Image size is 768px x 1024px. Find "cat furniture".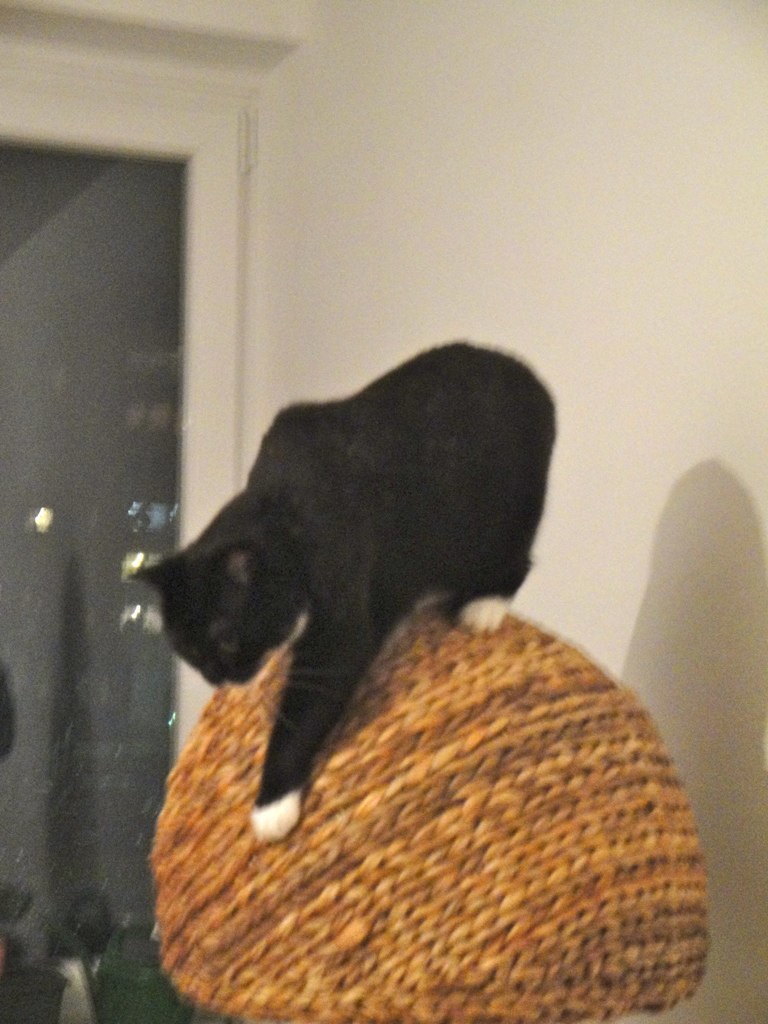
bbox=(153, 604, 712, 1023).
